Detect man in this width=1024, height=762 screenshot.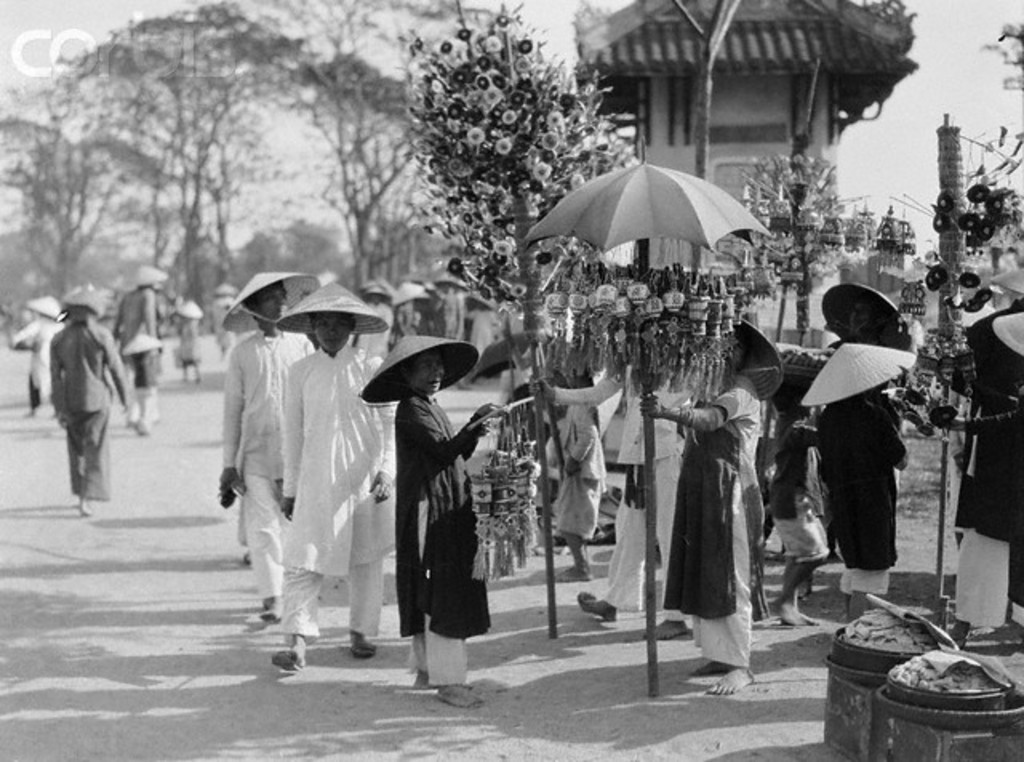
Detection: [24, 275, 128, 525].
